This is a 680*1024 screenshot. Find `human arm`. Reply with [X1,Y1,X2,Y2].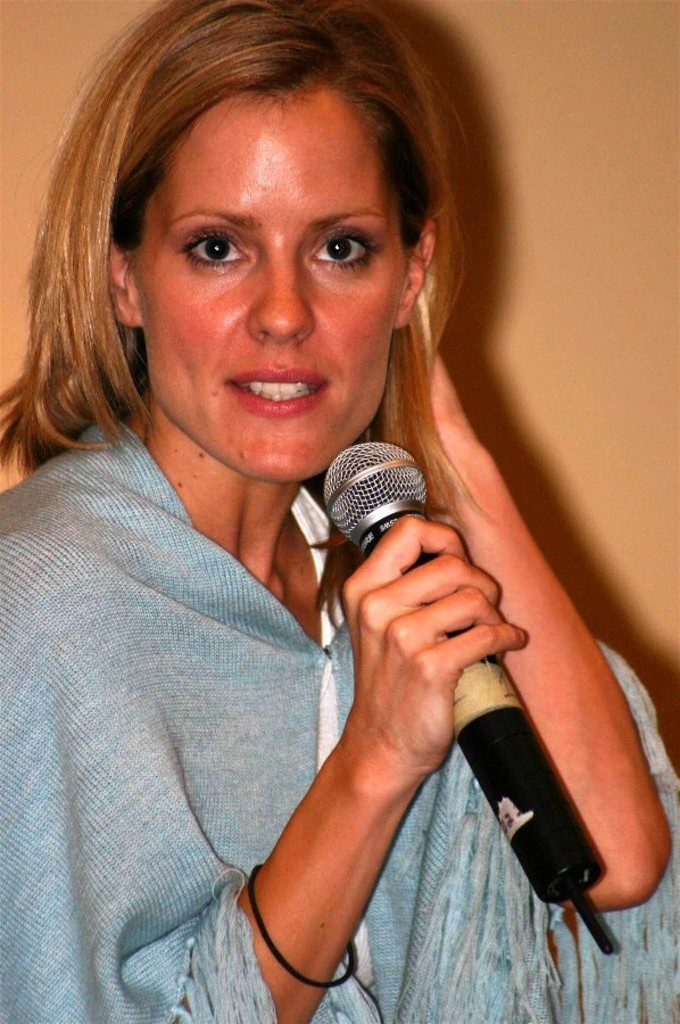
[213,565,504,981].
